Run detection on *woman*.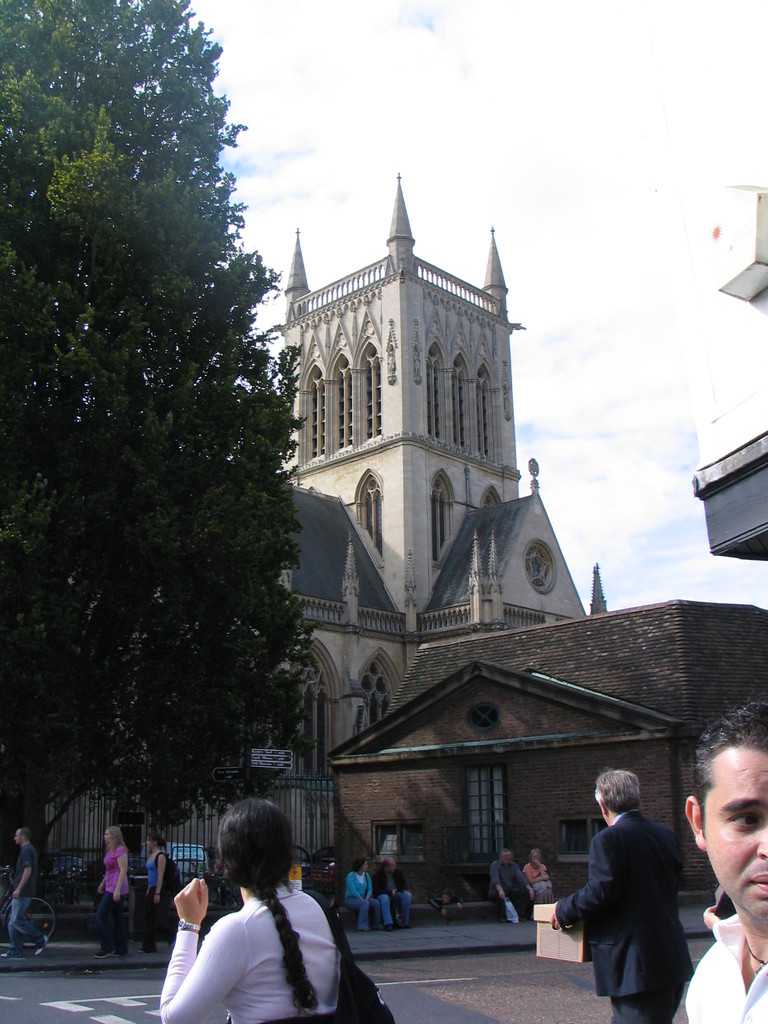
Result: (522, 851, 552, 905).
